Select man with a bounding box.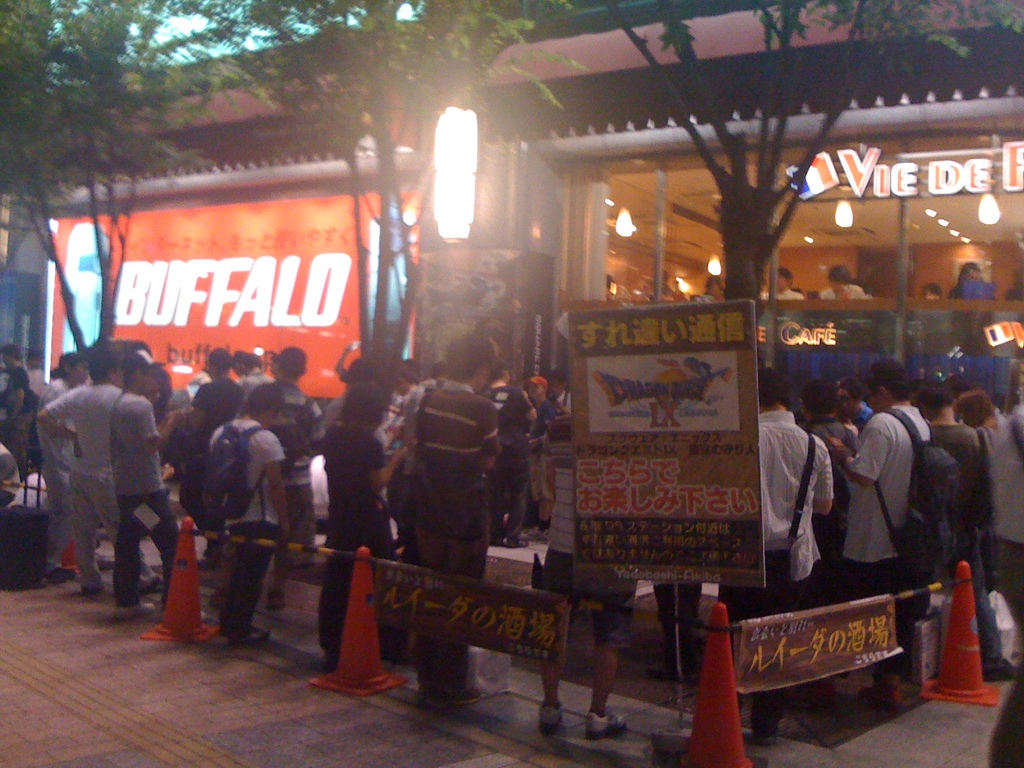
bbox=(755, 362, 837, 745).
